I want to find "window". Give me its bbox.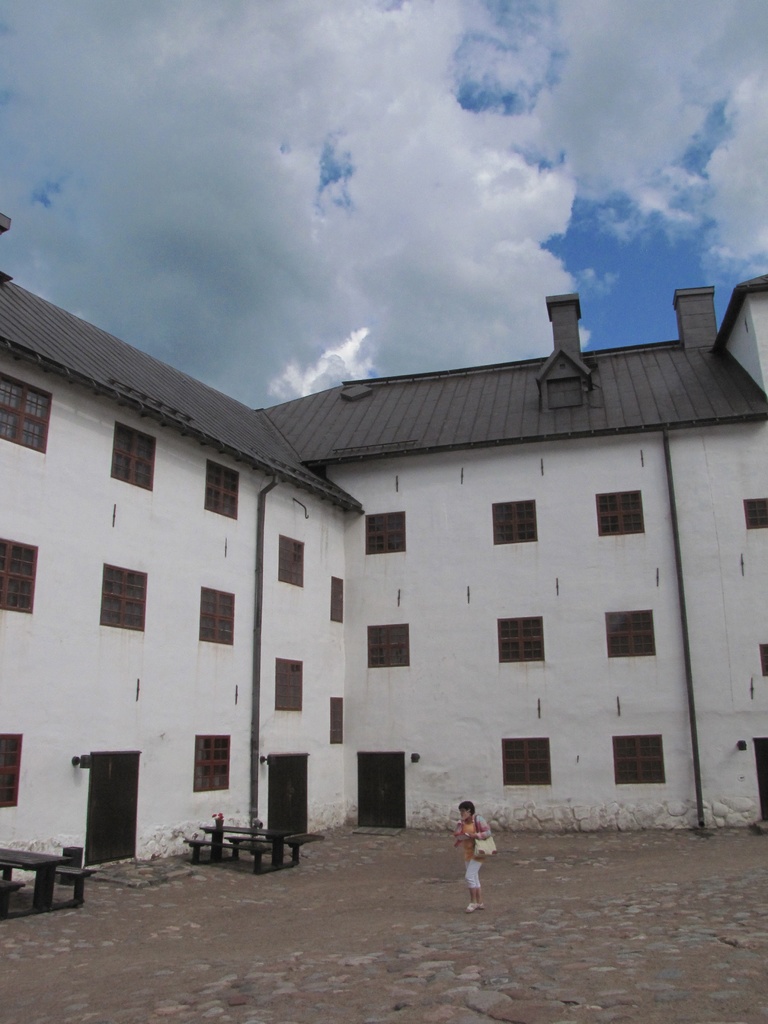
(0,371,57,455).
